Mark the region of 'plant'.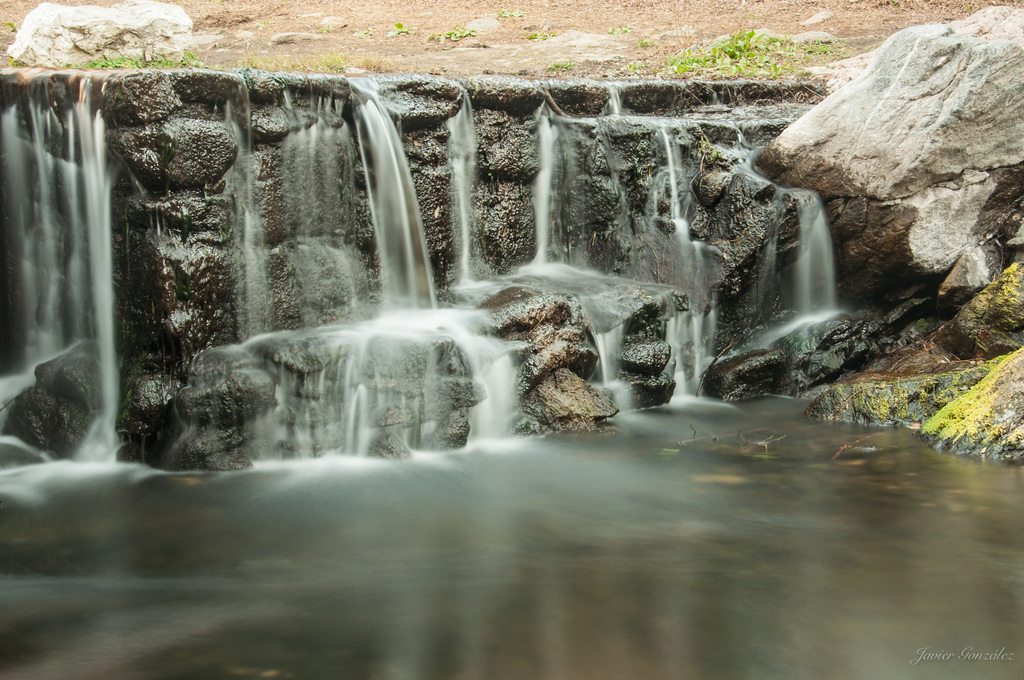
Region: (x1=854, y1=259, x2=1023, y2=446).
